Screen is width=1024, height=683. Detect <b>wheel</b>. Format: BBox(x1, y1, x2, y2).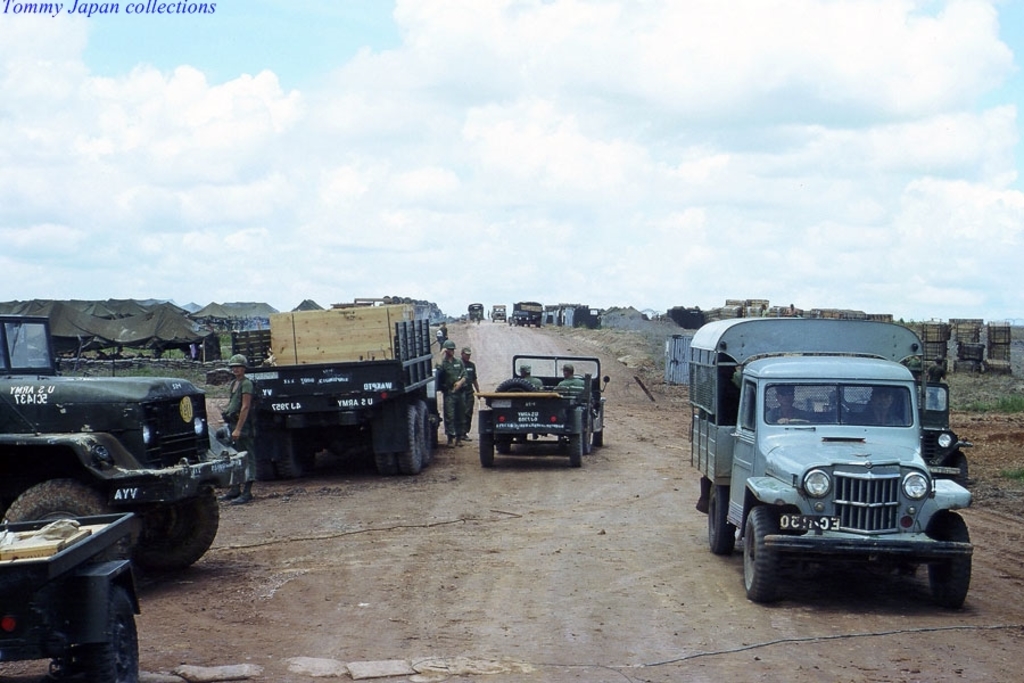
BBox(926, 509, 975, 609).
